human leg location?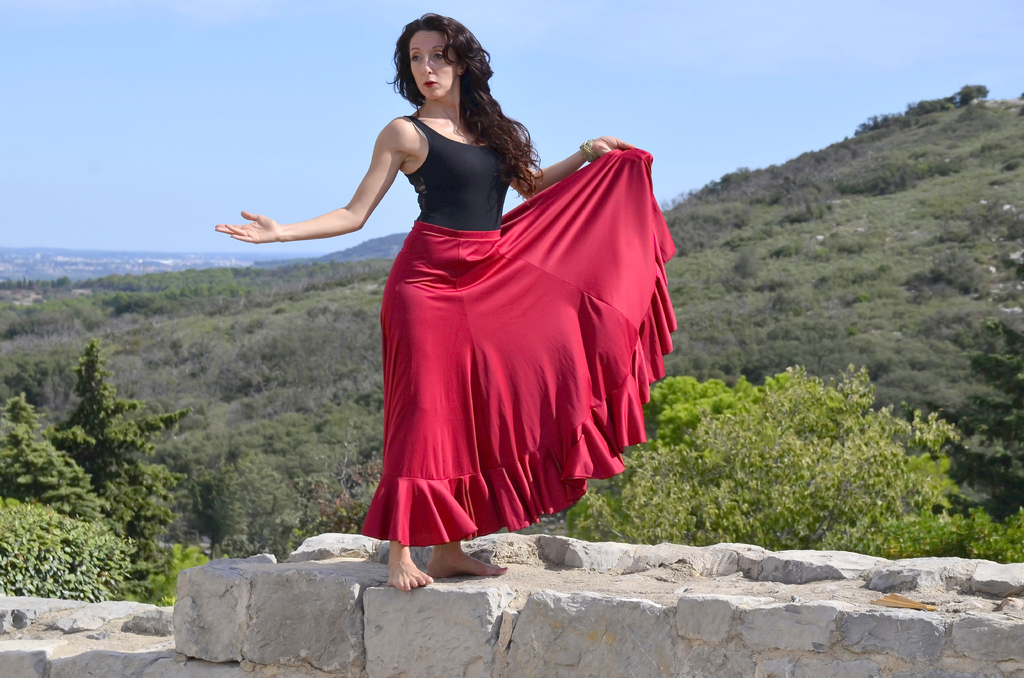
<bbox>429, 538, 503, 574</bbox>
